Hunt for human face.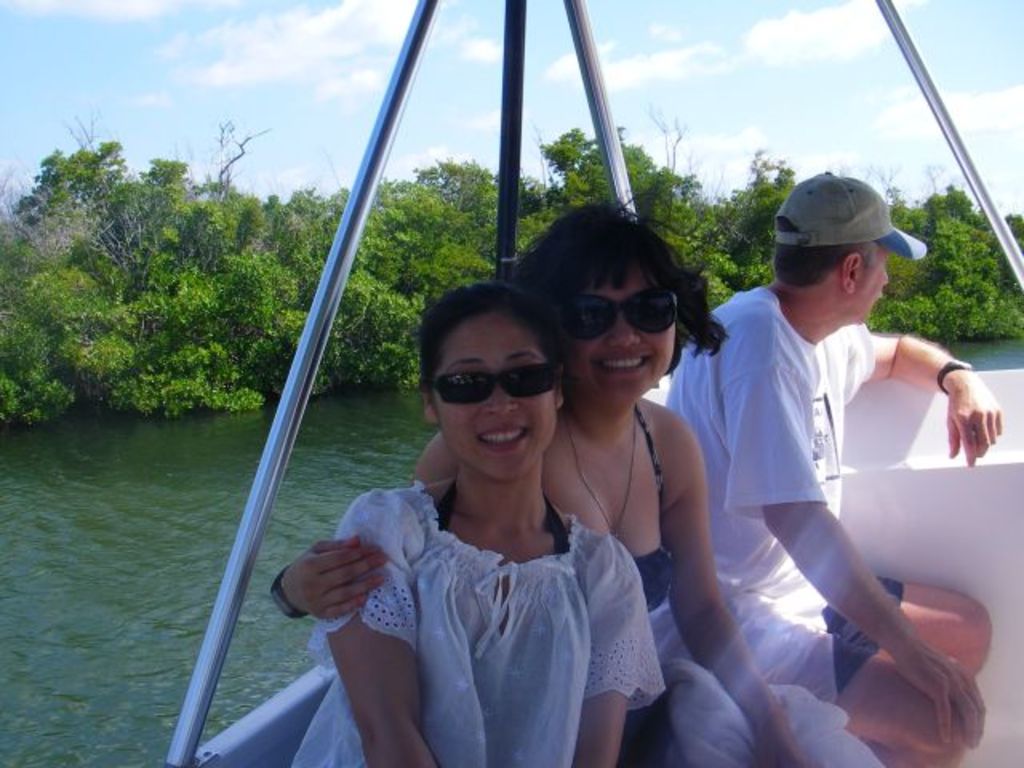
Hunted down at [429, 312, 557, 482].
